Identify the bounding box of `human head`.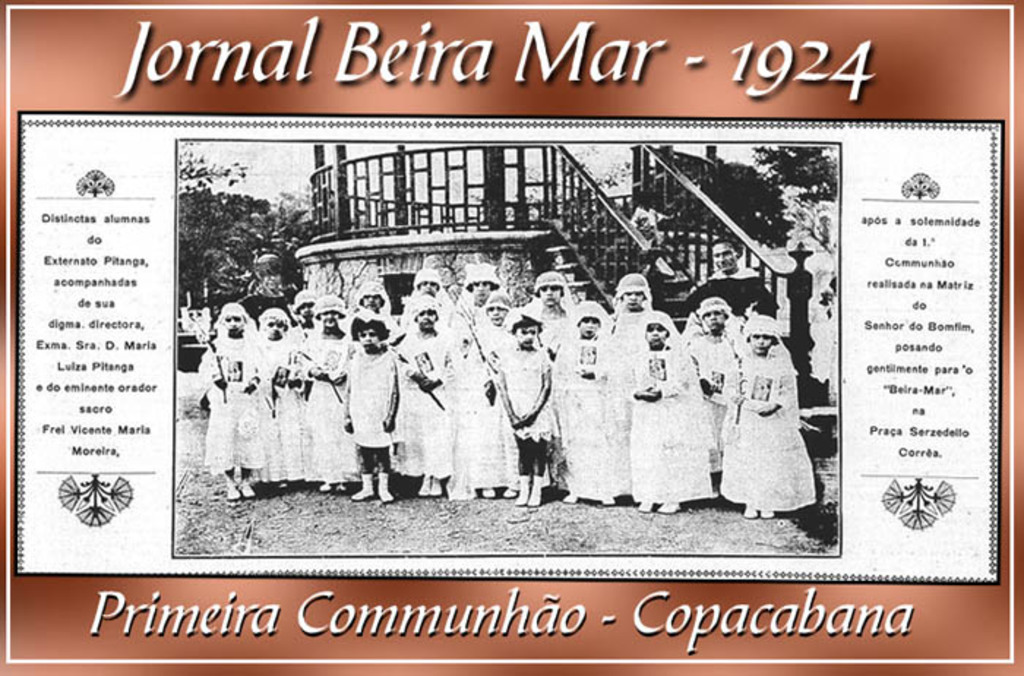
region(413, 294, 442, 335).
